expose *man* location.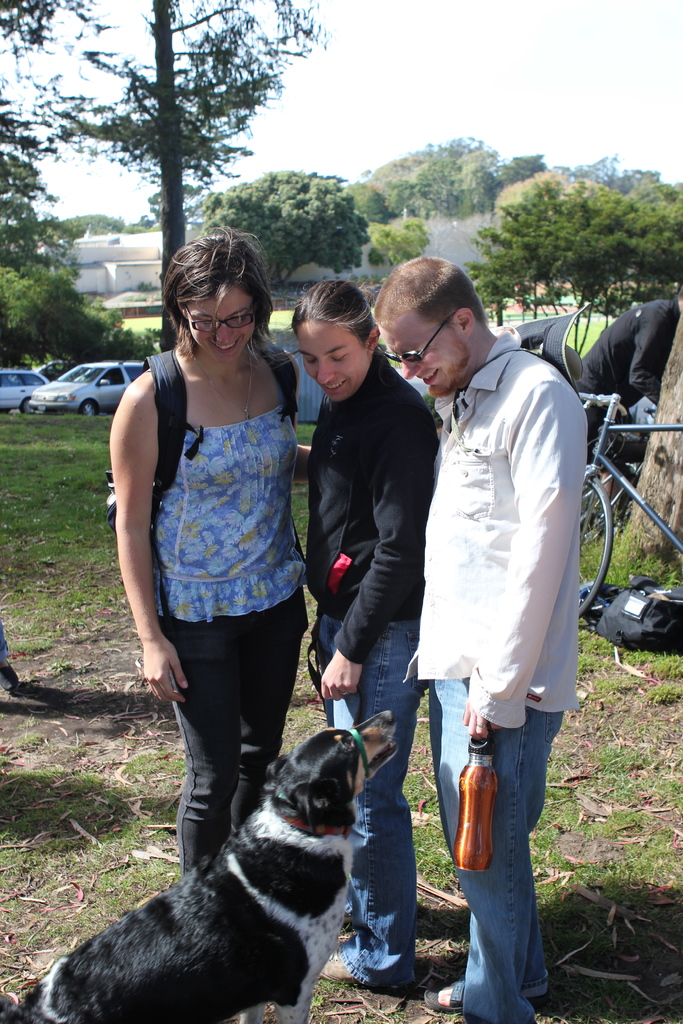
Exposed at [574,287,682,441].
